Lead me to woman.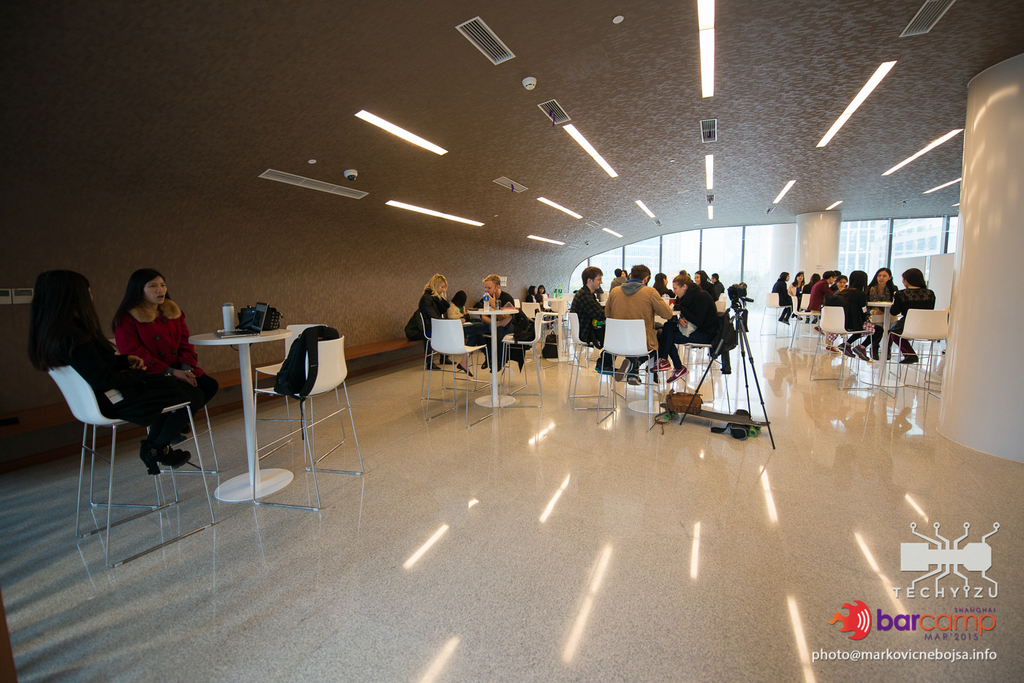
Lead to x1=445 y1=290 x2=470 y2=321.
